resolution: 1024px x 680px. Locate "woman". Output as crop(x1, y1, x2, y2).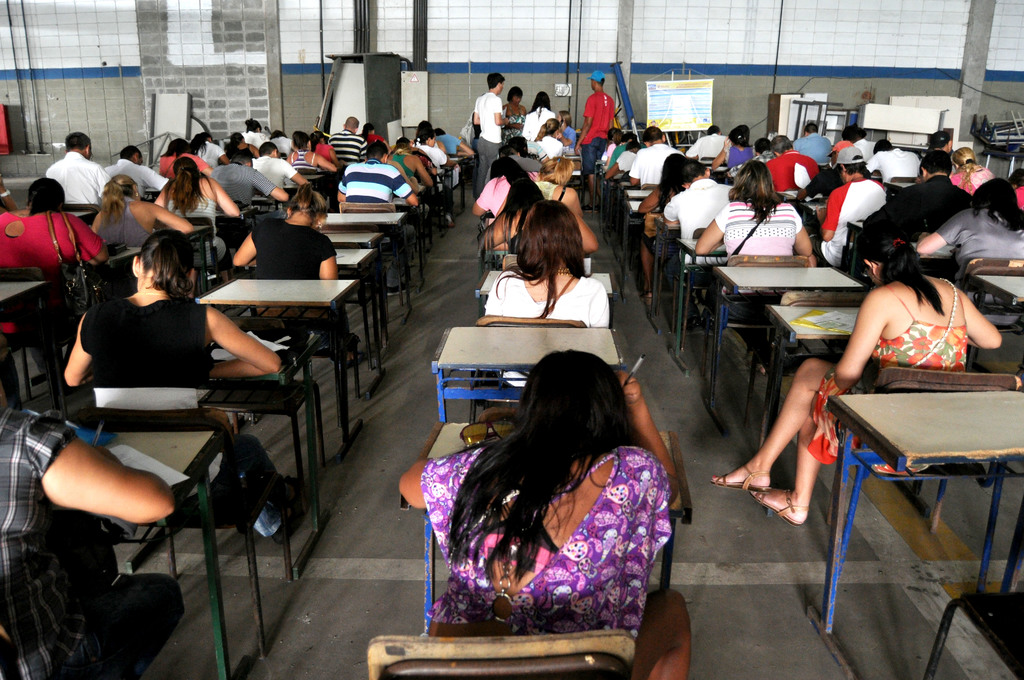
crop(475, 156, 540, 219).
